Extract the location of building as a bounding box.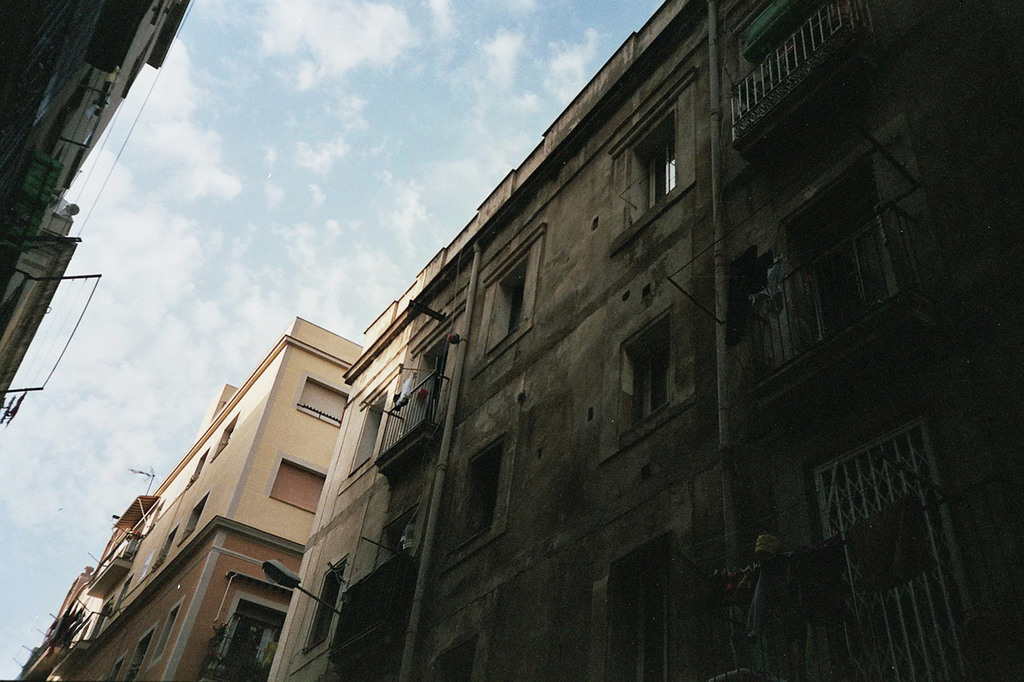
269 273 418 681.
